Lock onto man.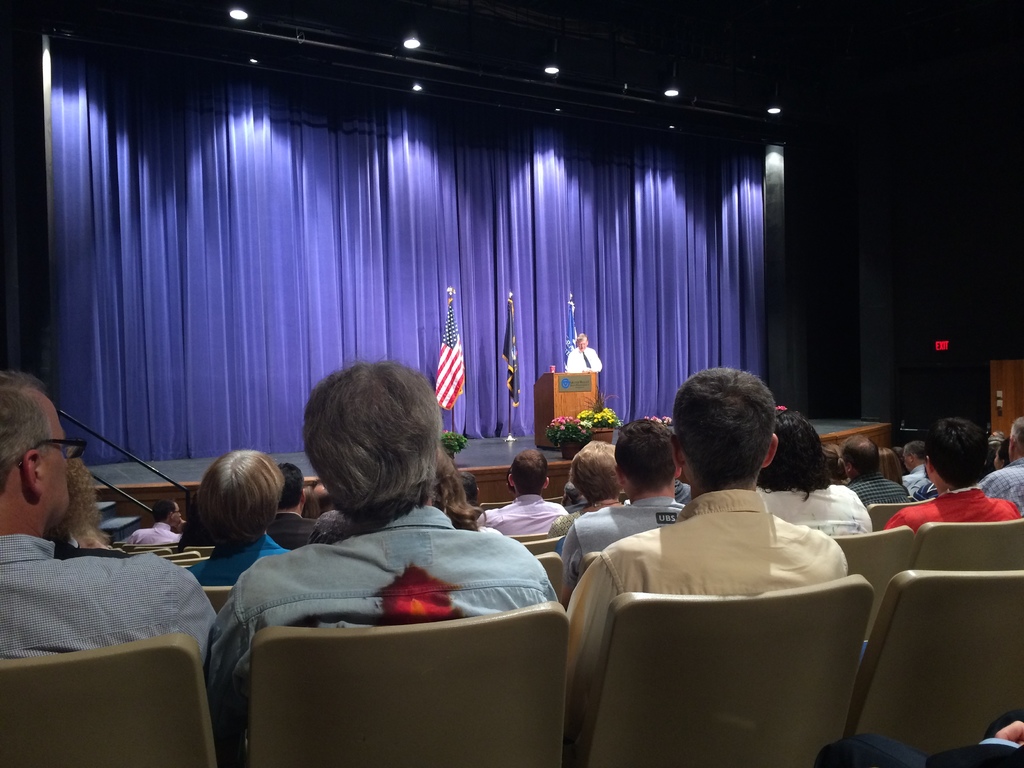
Locked: BBox(565, 383, 884, 738).
